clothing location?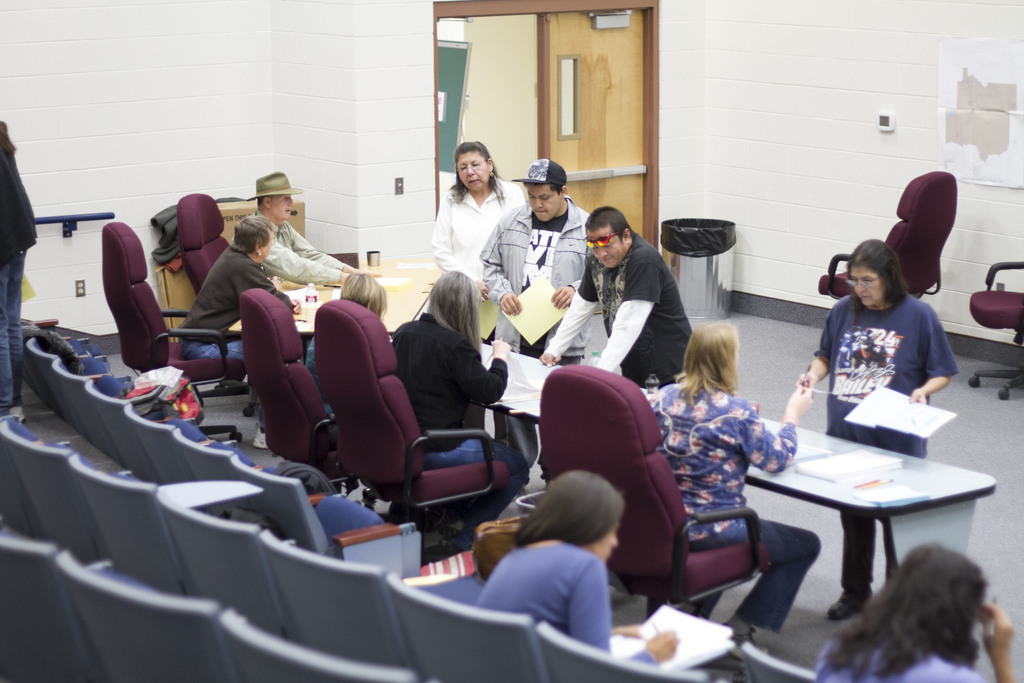
(808, 616, 986, 682)
